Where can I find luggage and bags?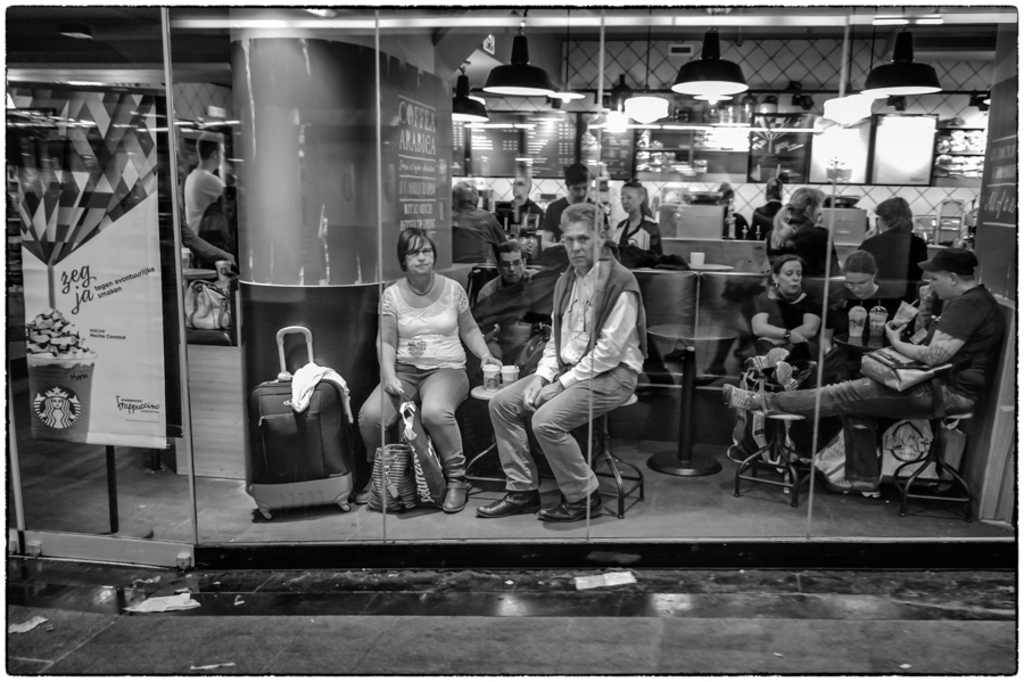
You can find it at {"x1": 361, "y1": 439, "x2": 421, "y2": 515}.
